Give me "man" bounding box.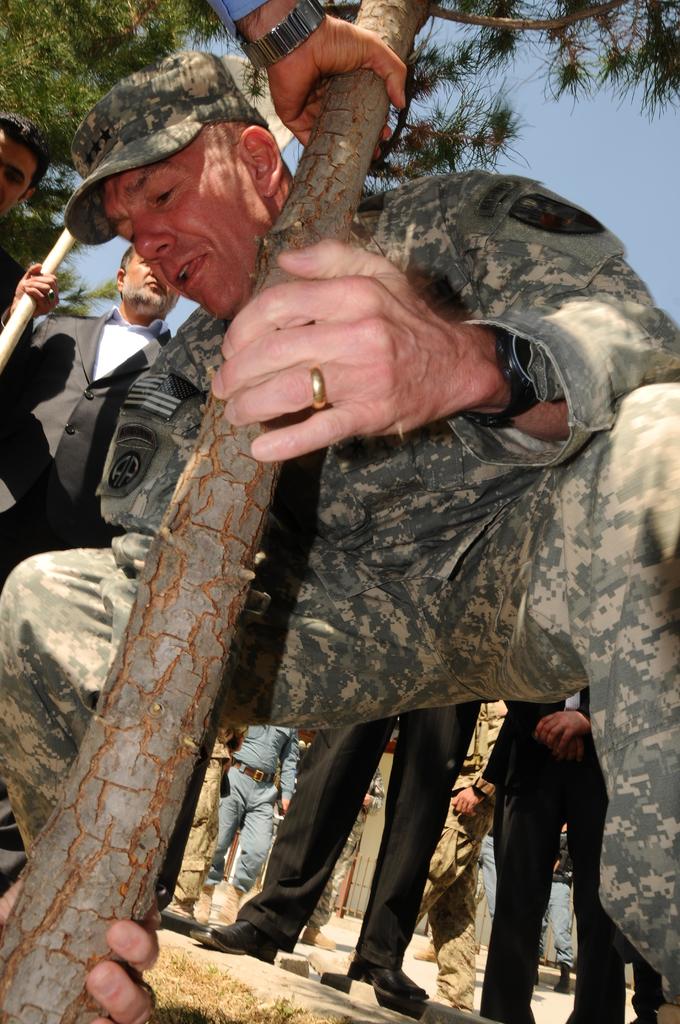
pyautogui.locateOnScreen(0, 97, 68, 375).
